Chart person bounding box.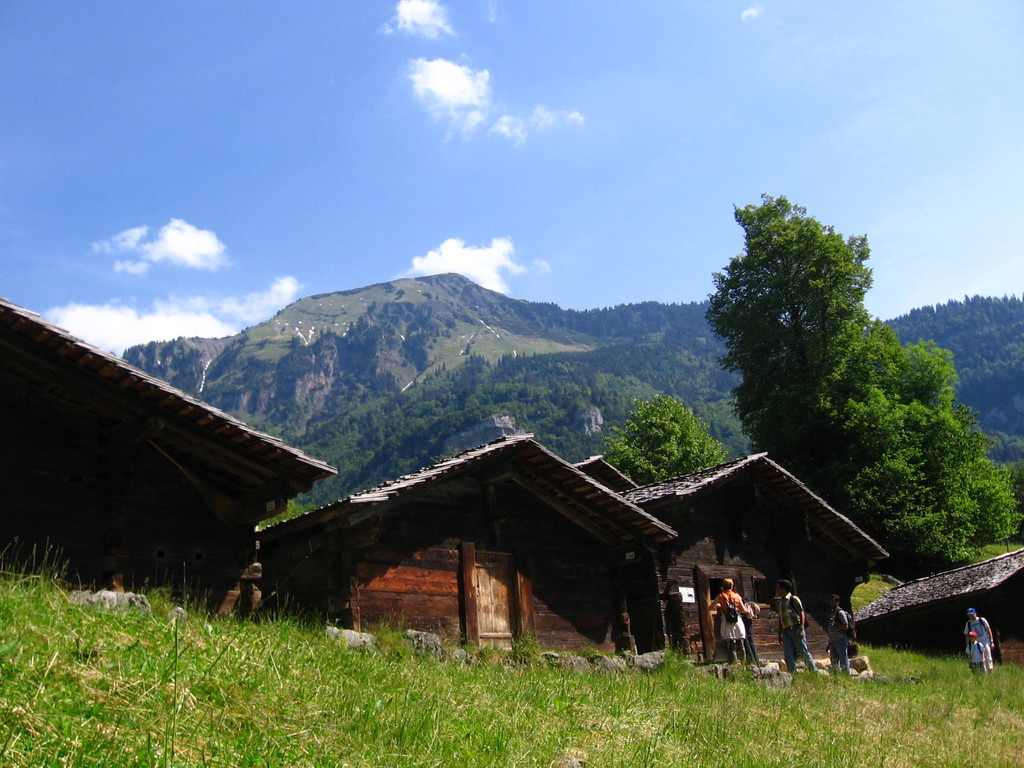
Charted: (left=765, top=579, right=817, bottom=678).
